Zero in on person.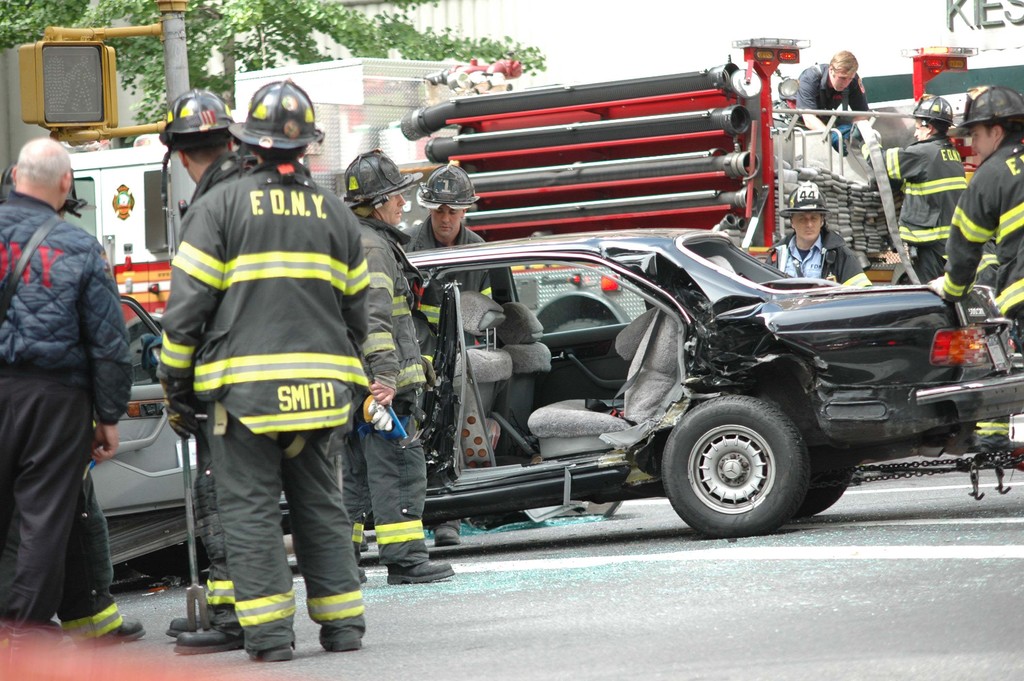
Zeroed in: left=929, top=83, right=1023, bottom=356.
